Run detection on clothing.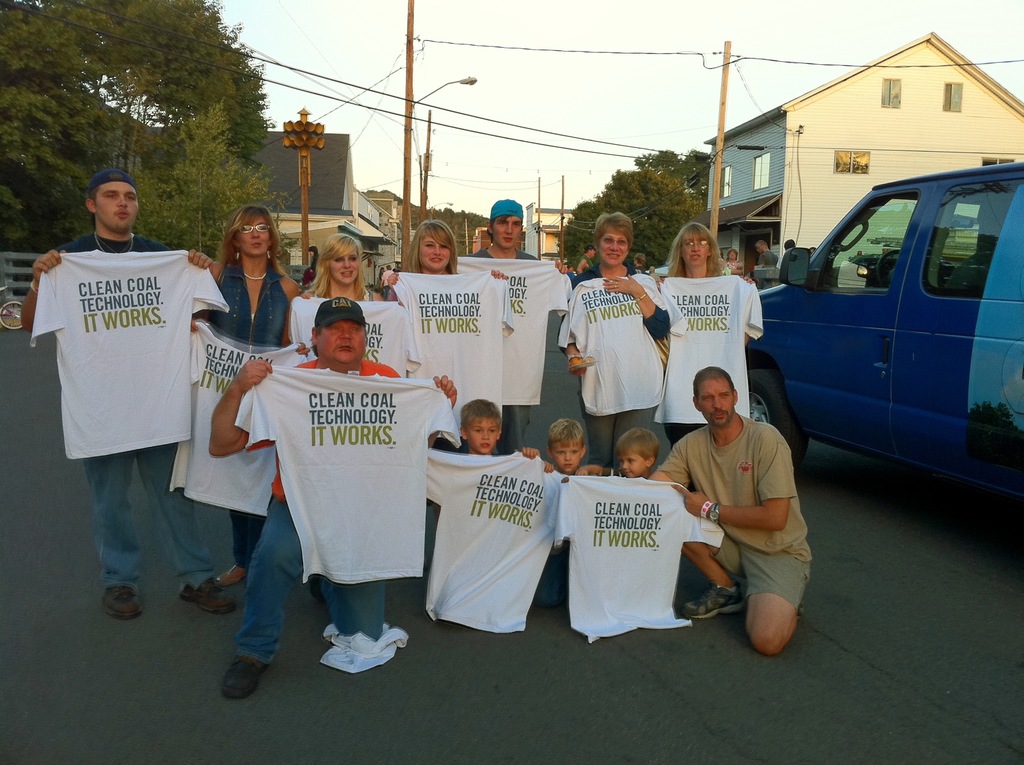
Result: pyautogui.locateOnScreen(452, 250, 564, 402).
